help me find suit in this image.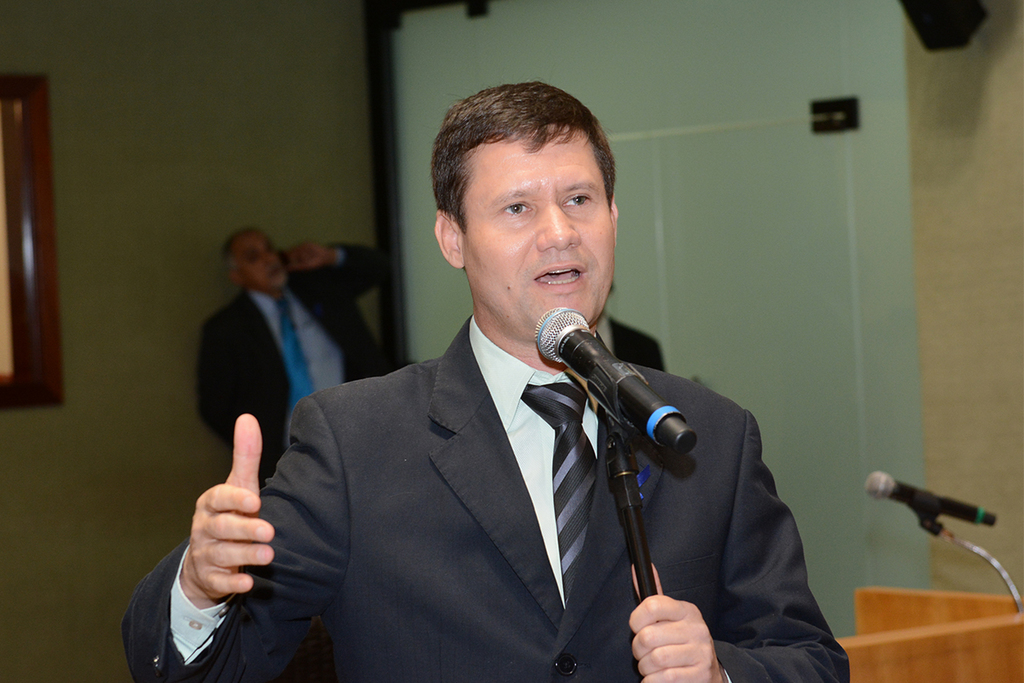
Found it: <region>120, 316, 849, 682</region>.
